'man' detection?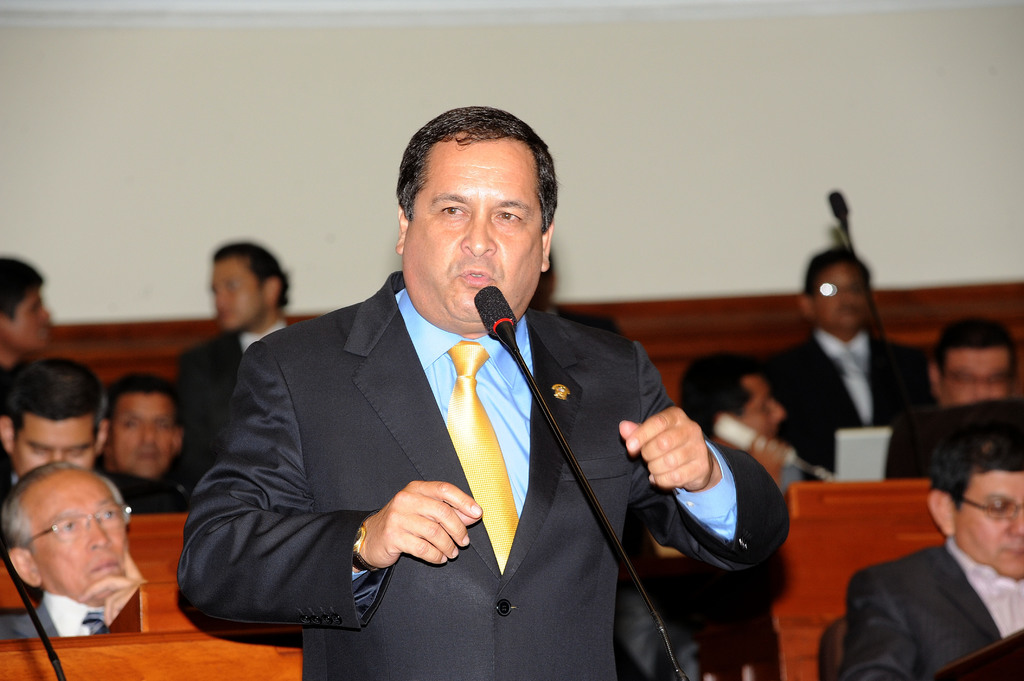
x1=0 y1=255 x2=53 y2=368
